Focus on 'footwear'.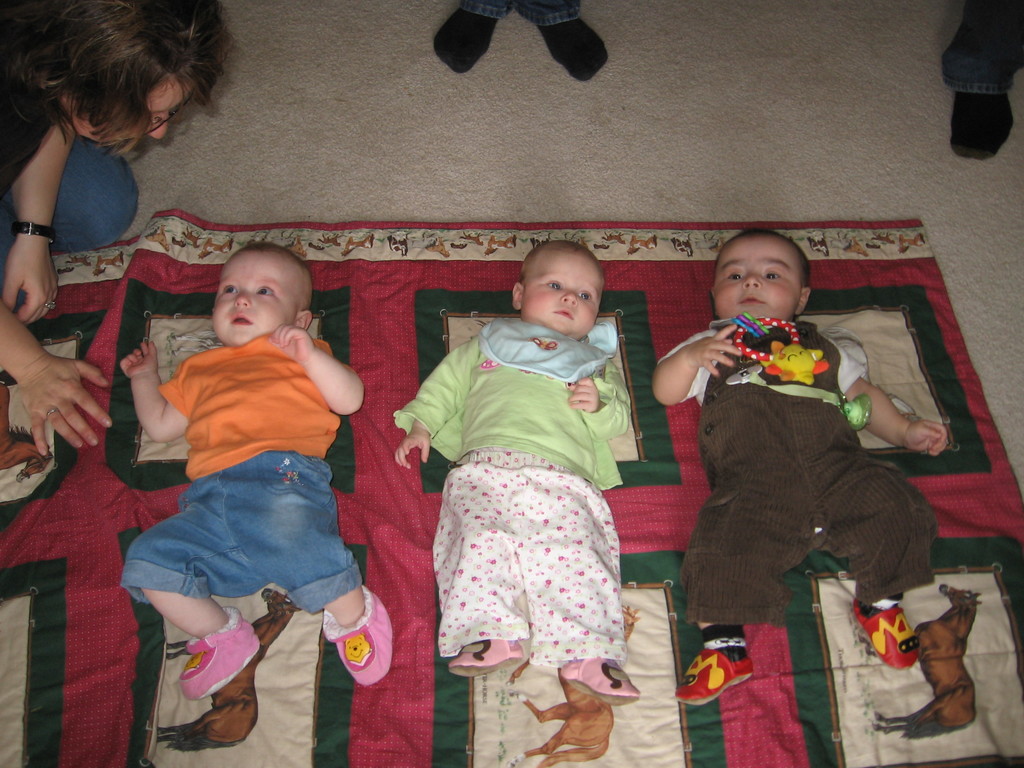
Focused at box(847, 607, 927, 664).
